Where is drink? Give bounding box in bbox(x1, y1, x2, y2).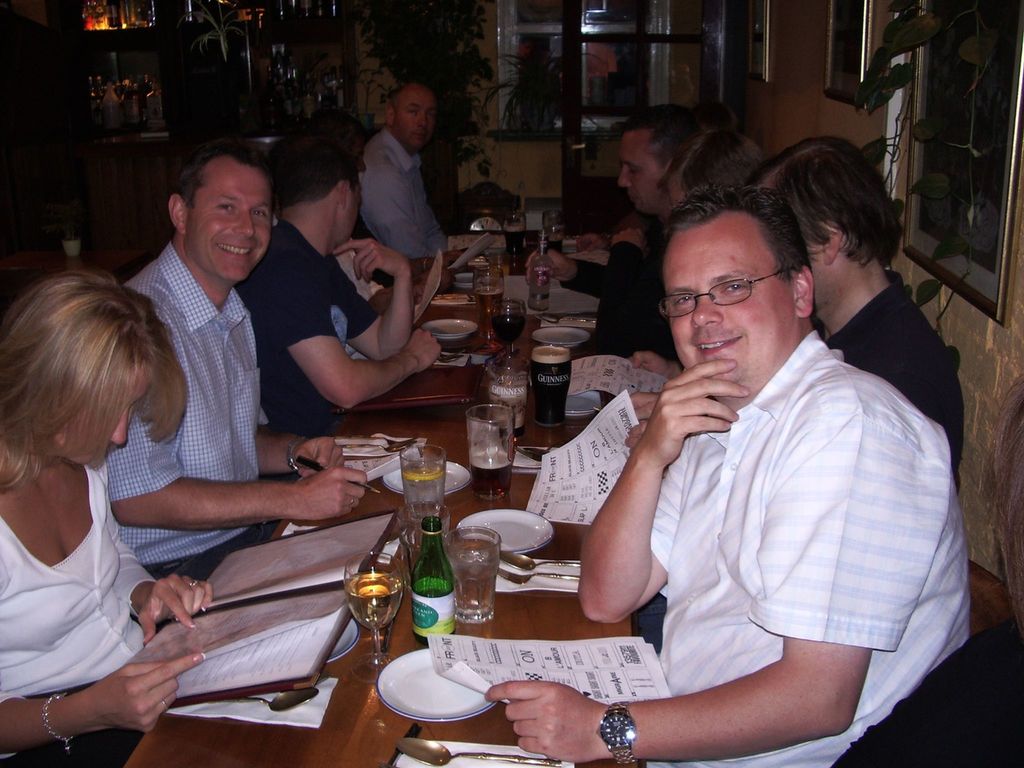
bbox(343, 570, 405, 630).
